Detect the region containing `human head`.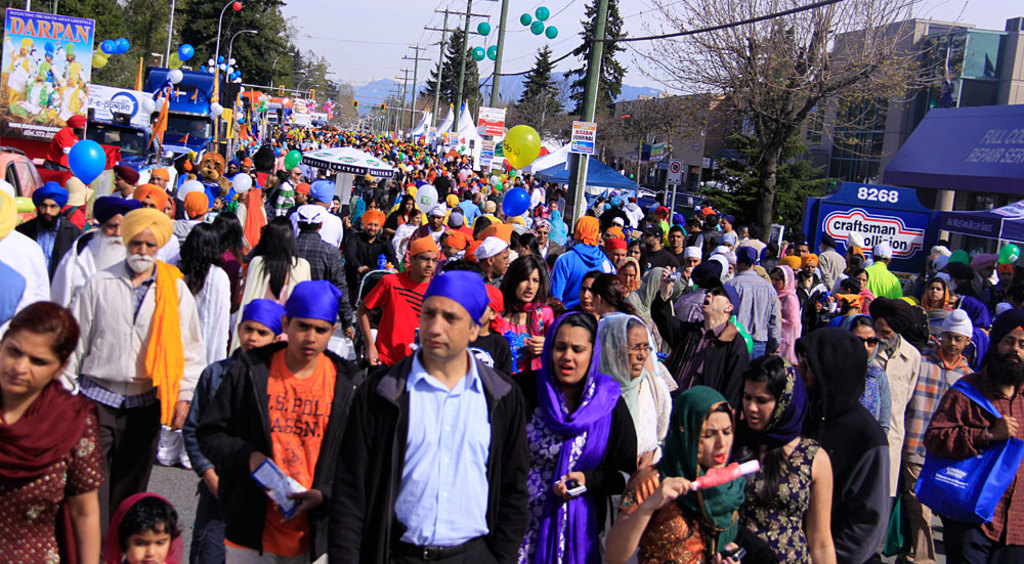
BBox(212, 213, 244, 245).
